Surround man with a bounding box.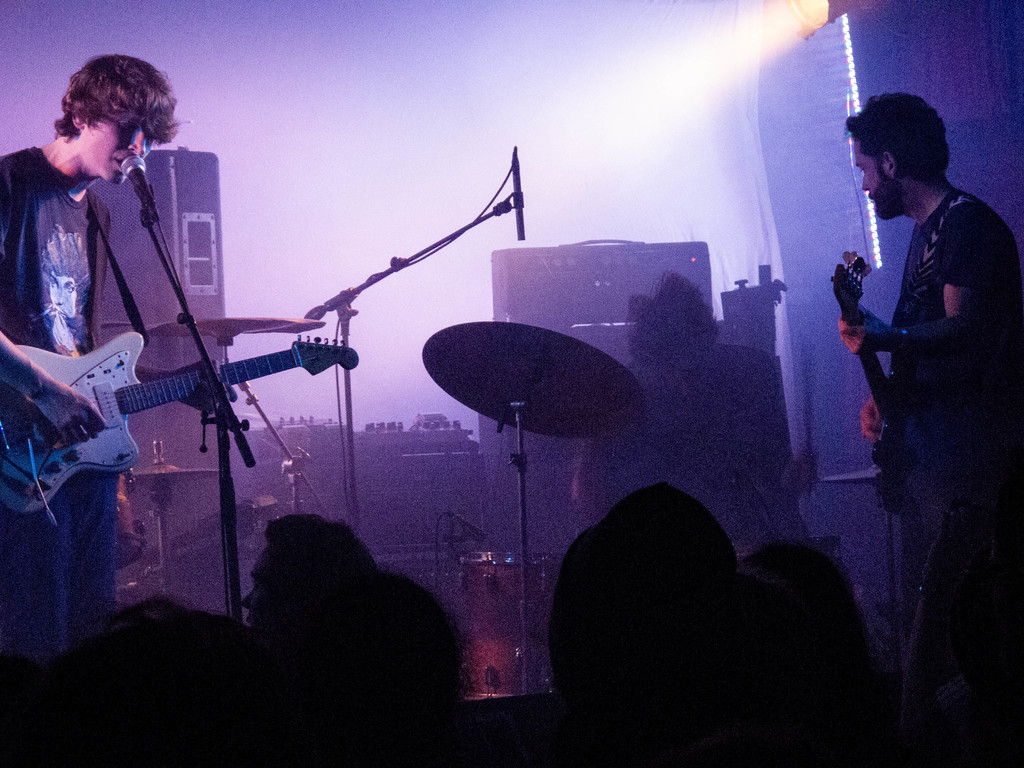
(239, 511, 372, 648).
